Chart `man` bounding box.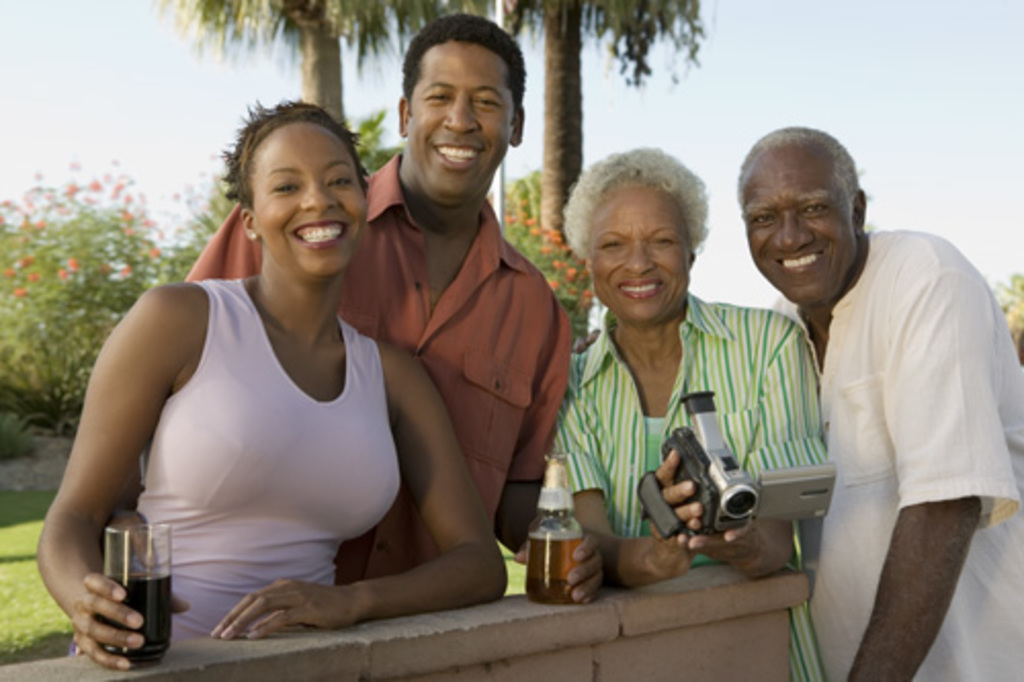
Charted: x1=715, y1=131, x2=1010, y2=627.
